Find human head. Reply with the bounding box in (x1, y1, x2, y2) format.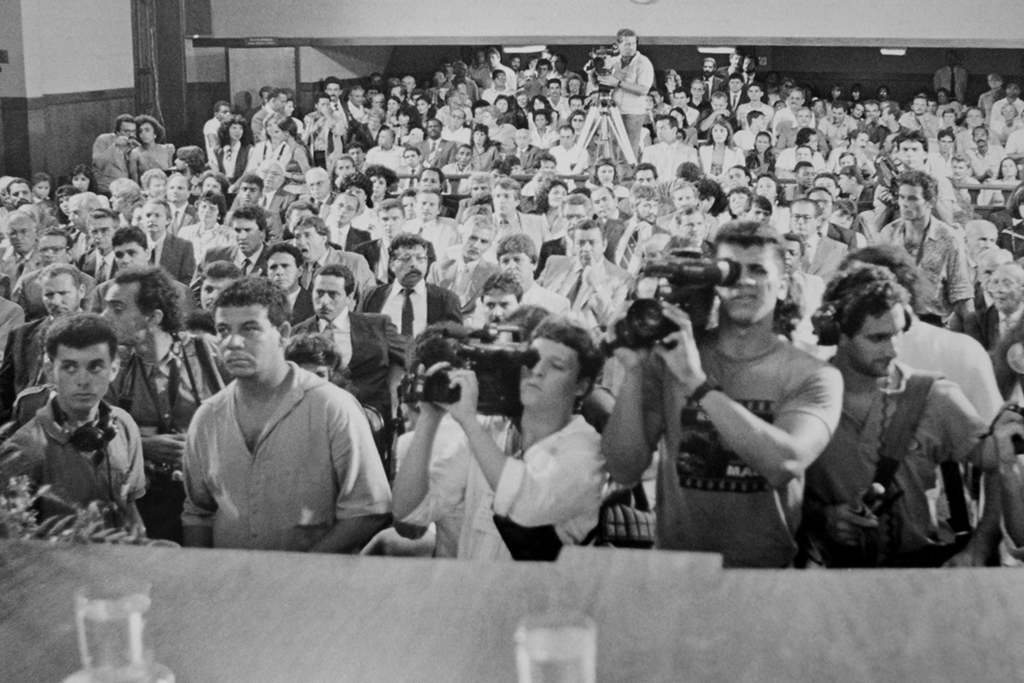
(672, 209, 704, 248).
